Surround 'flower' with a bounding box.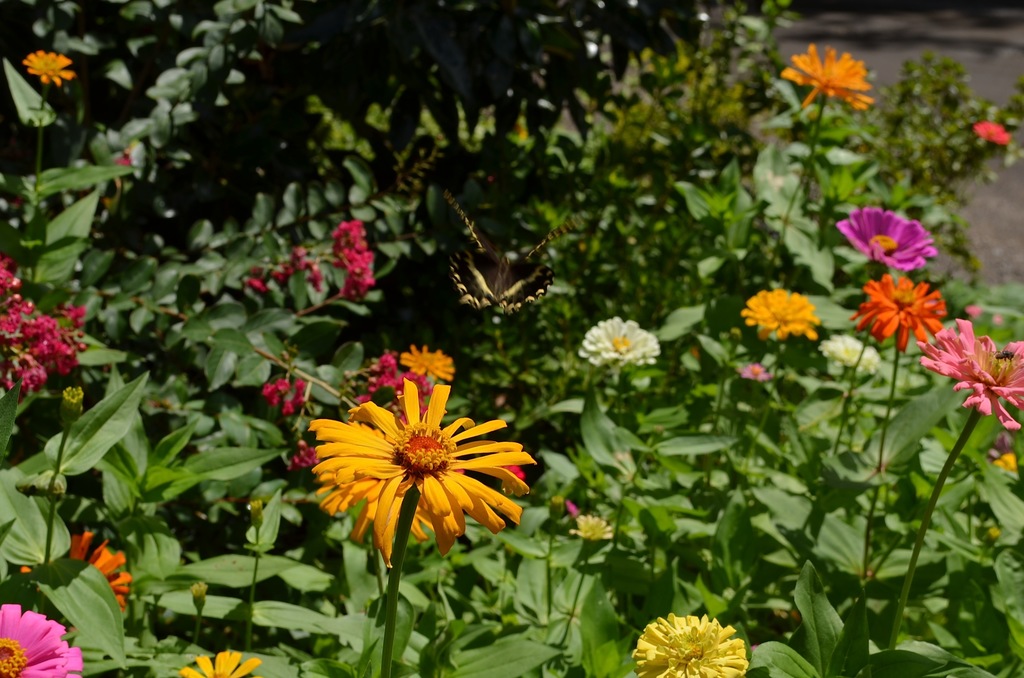
locate(926, 323, 1023, 429).
